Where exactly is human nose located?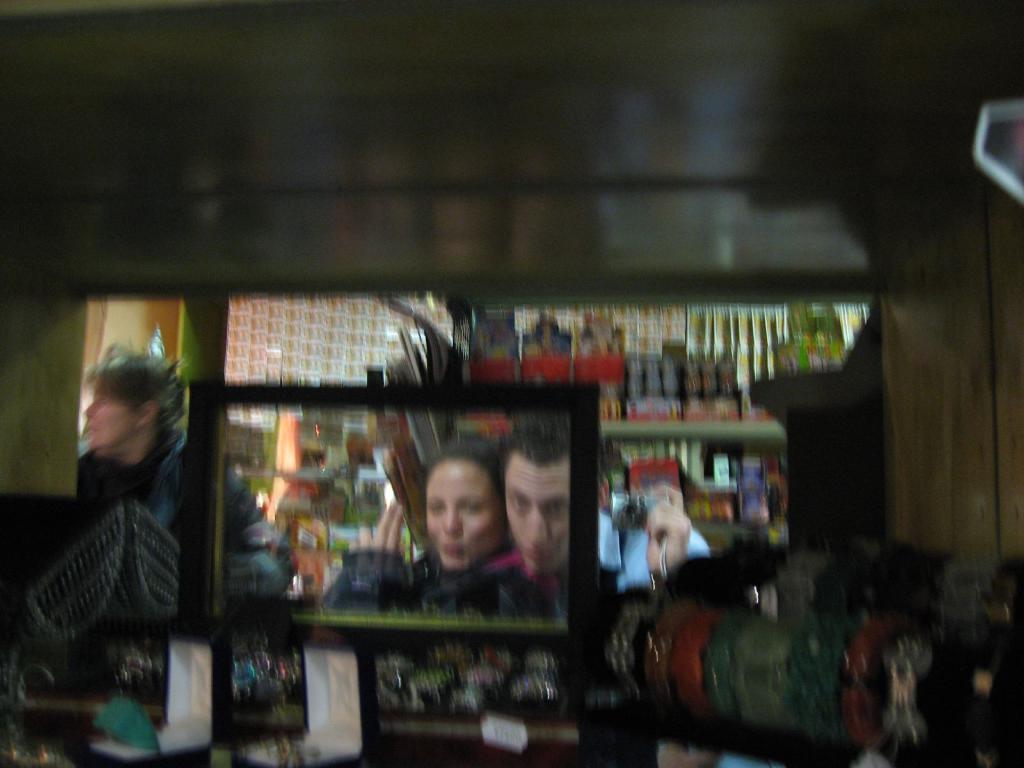
Its bounding box is bbox=(525, 510, 552, 549).
